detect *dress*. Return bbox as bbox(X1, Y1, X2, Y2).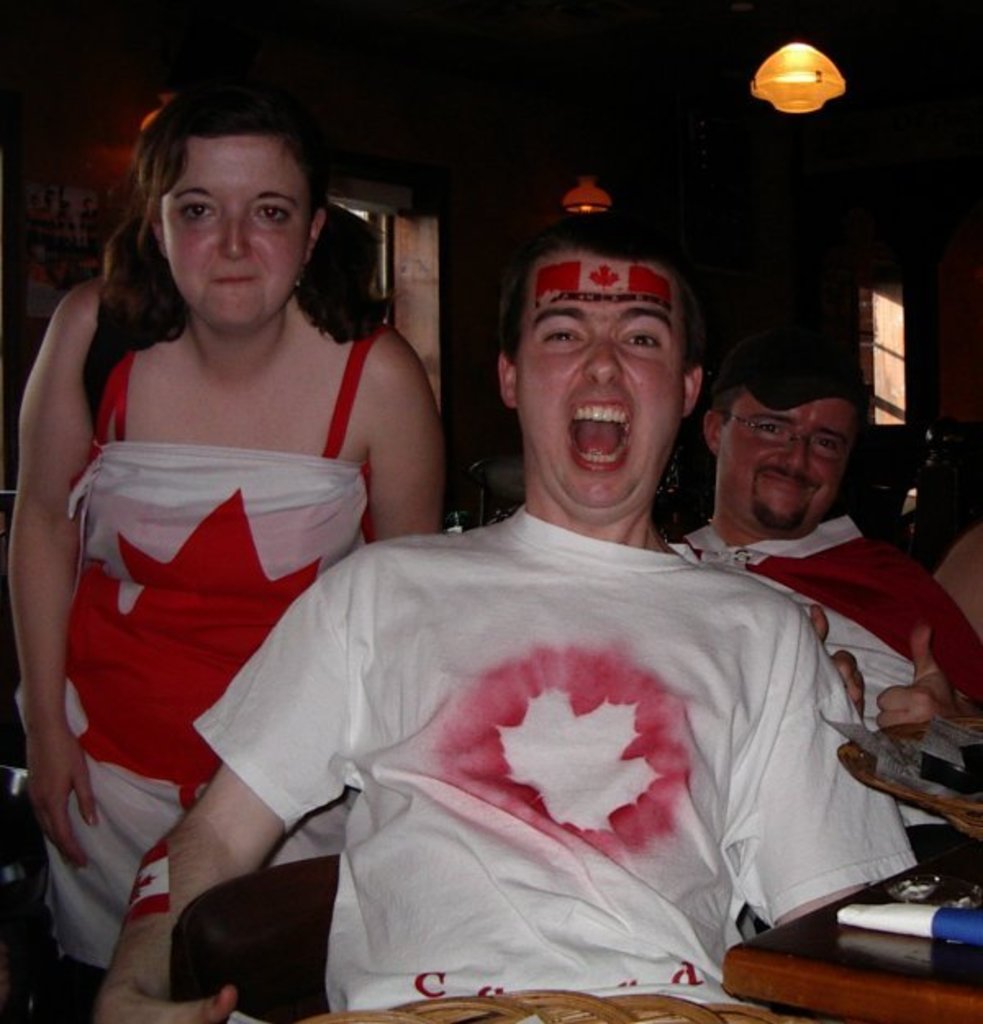
bbox(43, 295, 377, 932).
